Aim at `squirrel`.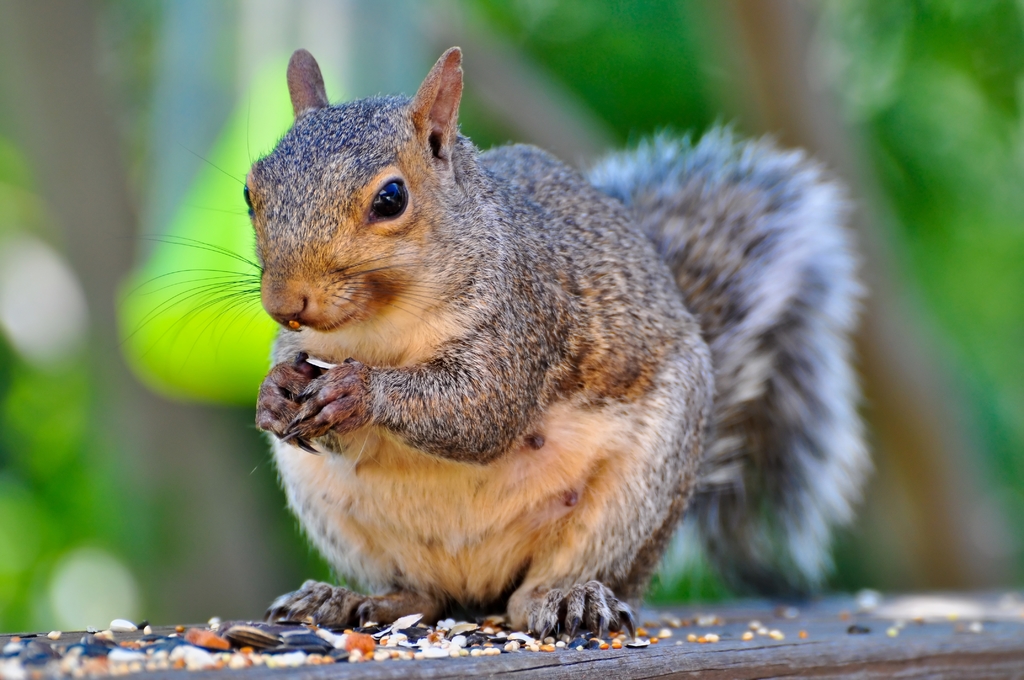
Aimed at [x1=108, y1=44, x2=872, y2=644].
